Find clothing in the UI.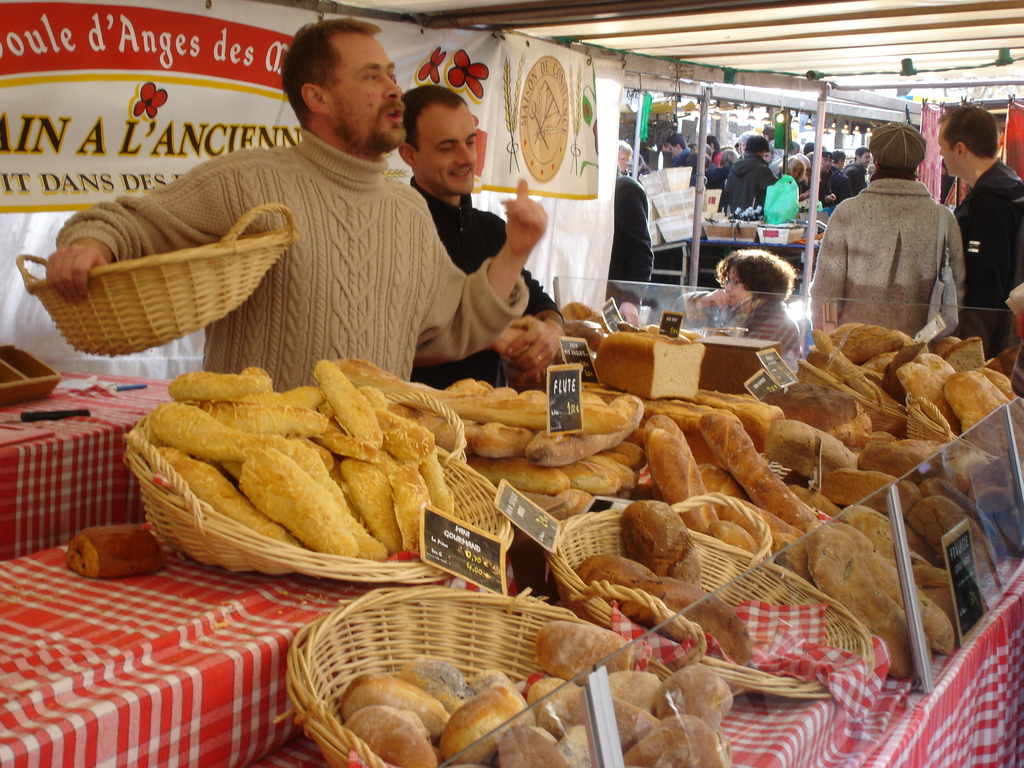
UI element at x1=54 y1=118 x2=531 y2=393.
